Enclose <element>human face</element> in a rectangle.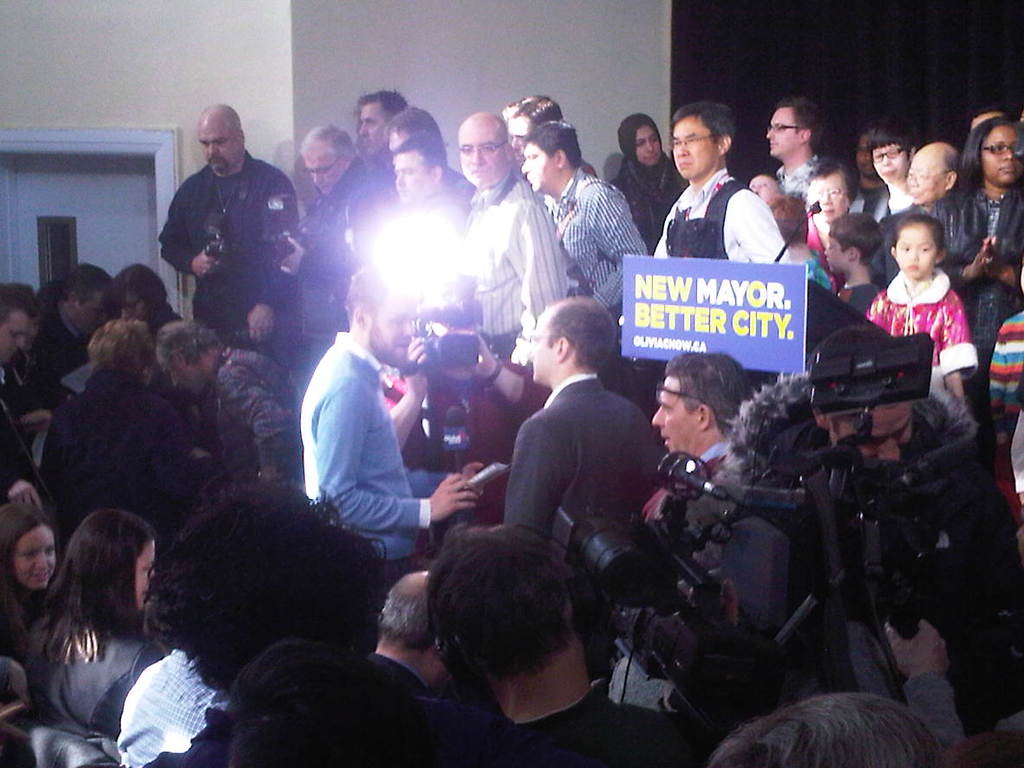
BBox(524, 310, 557, 382).
